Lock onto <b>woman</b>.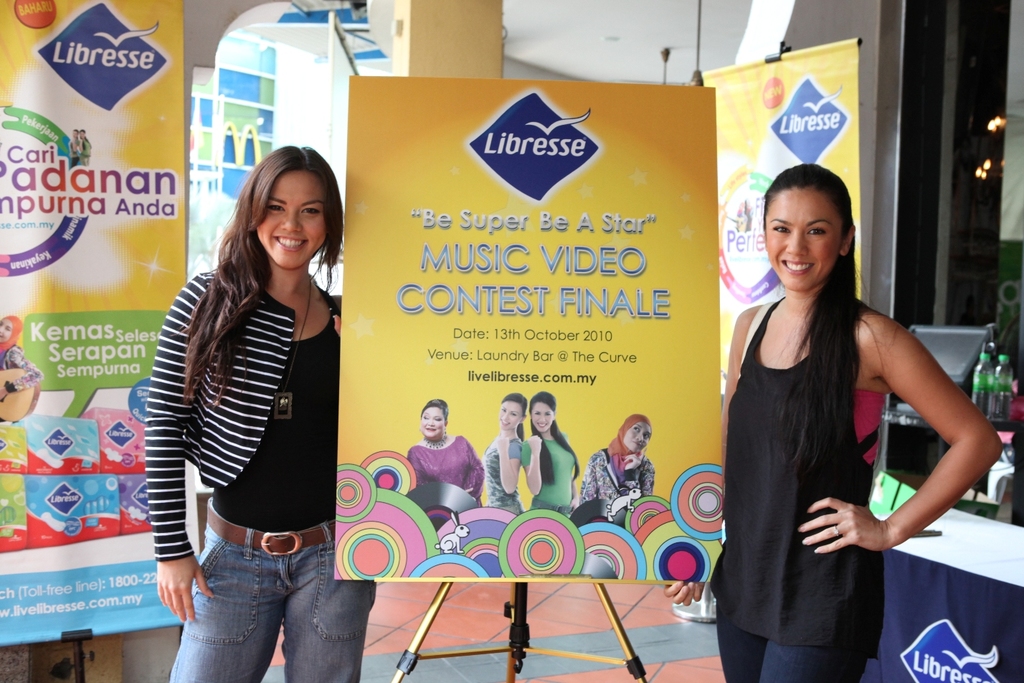
Locked: select_region(475, 389, 525, 522).
